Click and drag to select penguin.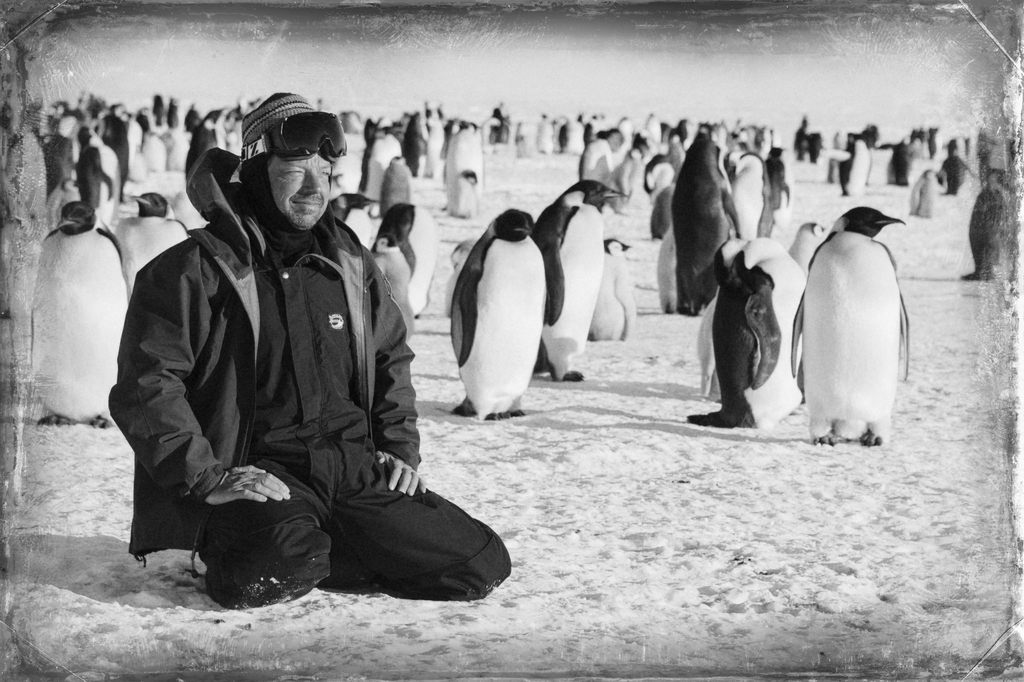
Selection: <box>790,205,910,447</box>.
